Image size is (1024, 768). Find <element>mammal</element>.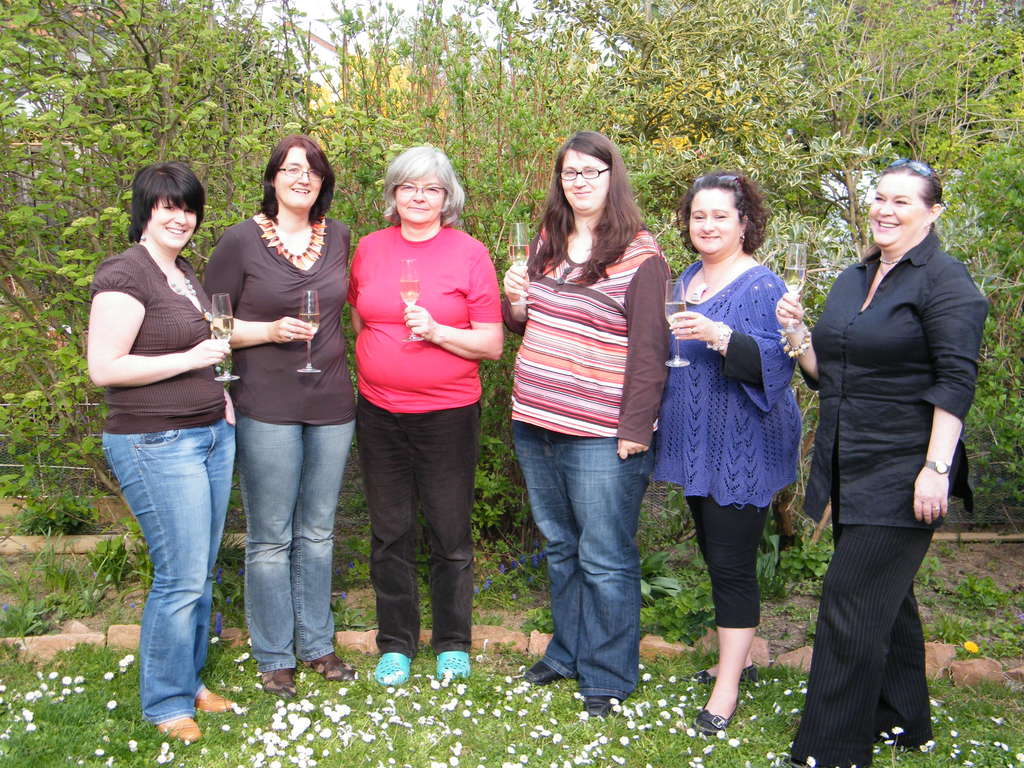
crop(772, 156, 991, 767).
